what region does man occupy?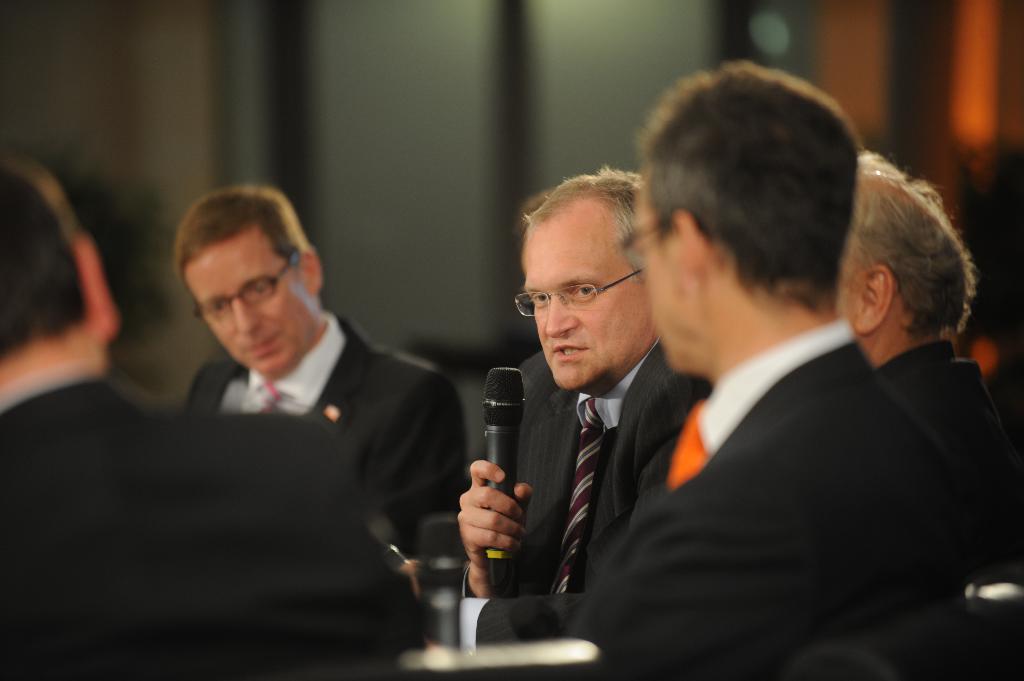
{"x1": 454, "y1": 179, "x2": 718, "y2": 643}.
